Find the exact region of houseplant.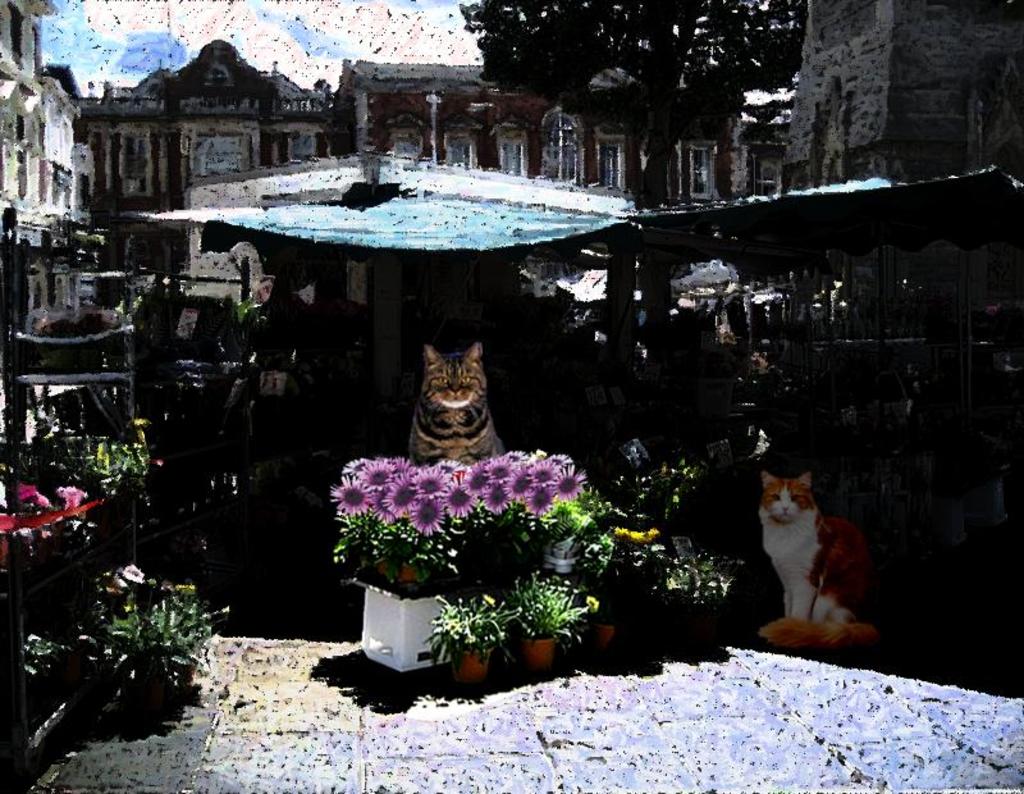
Exact region: (323, 442, 463, 680).
